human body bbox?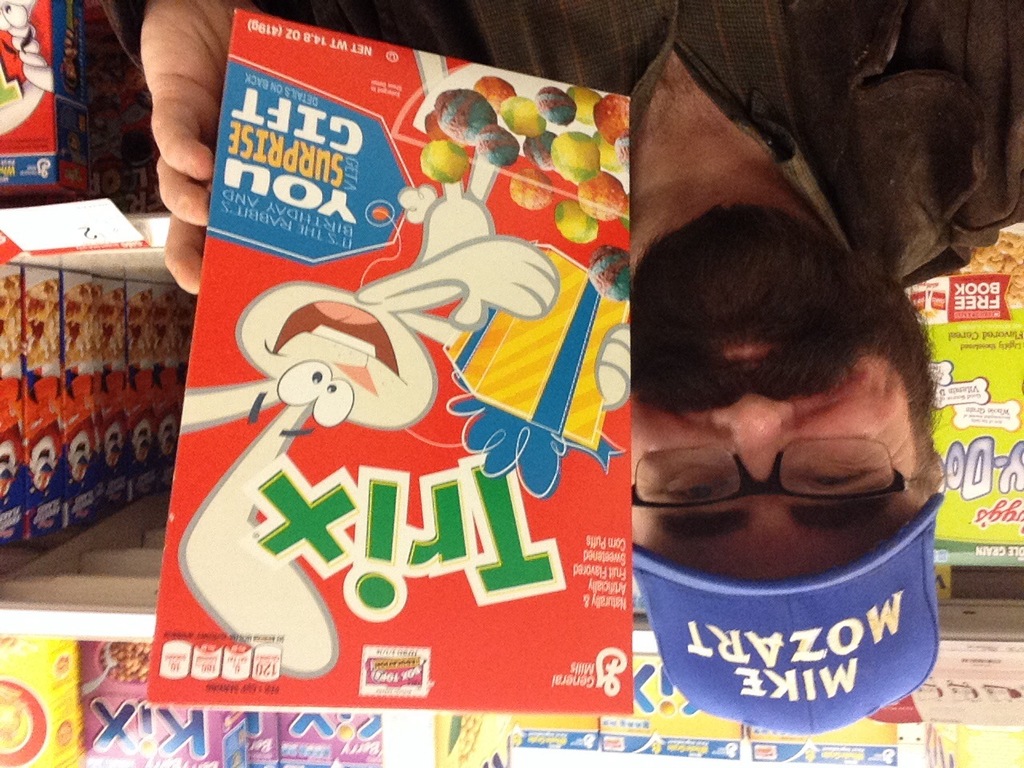
146:0:1023:738
